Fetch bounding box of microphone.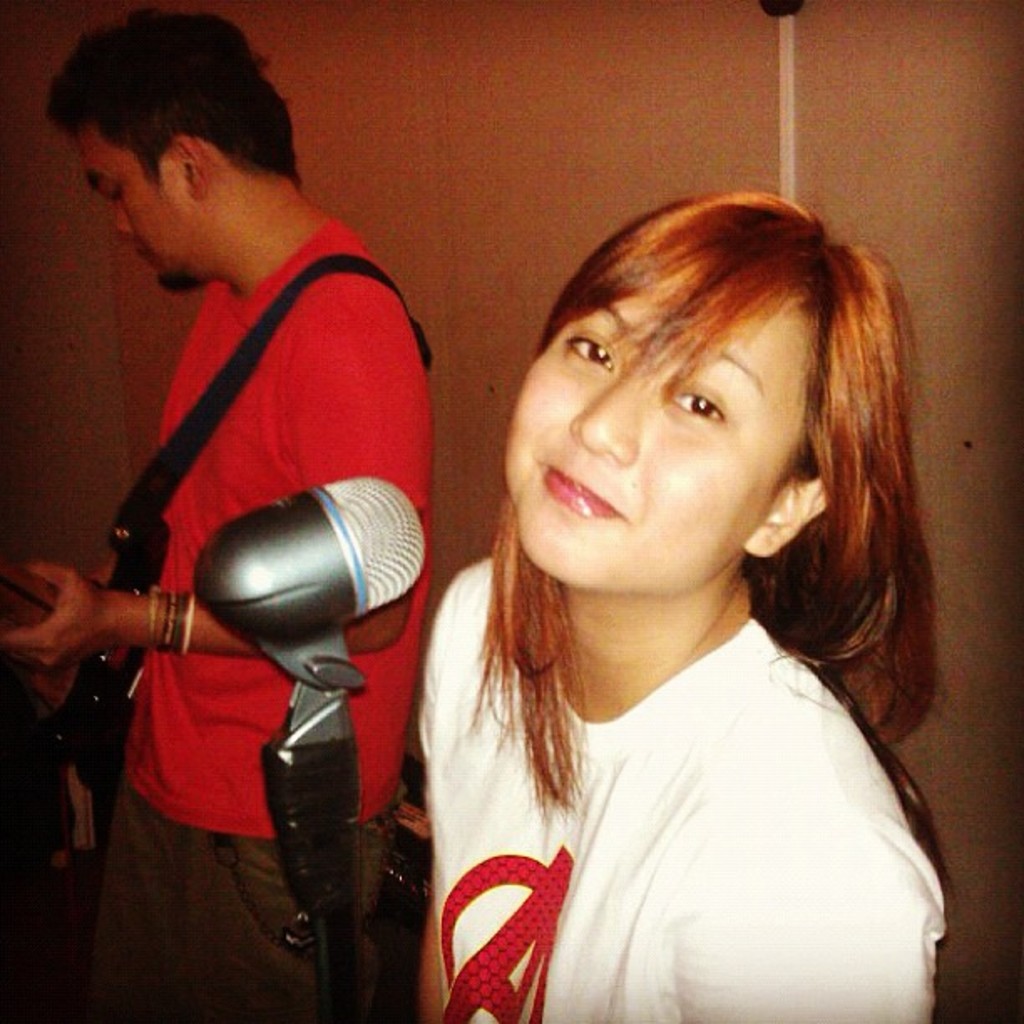
Bbox: BBox(199, 453, 443, 709).
